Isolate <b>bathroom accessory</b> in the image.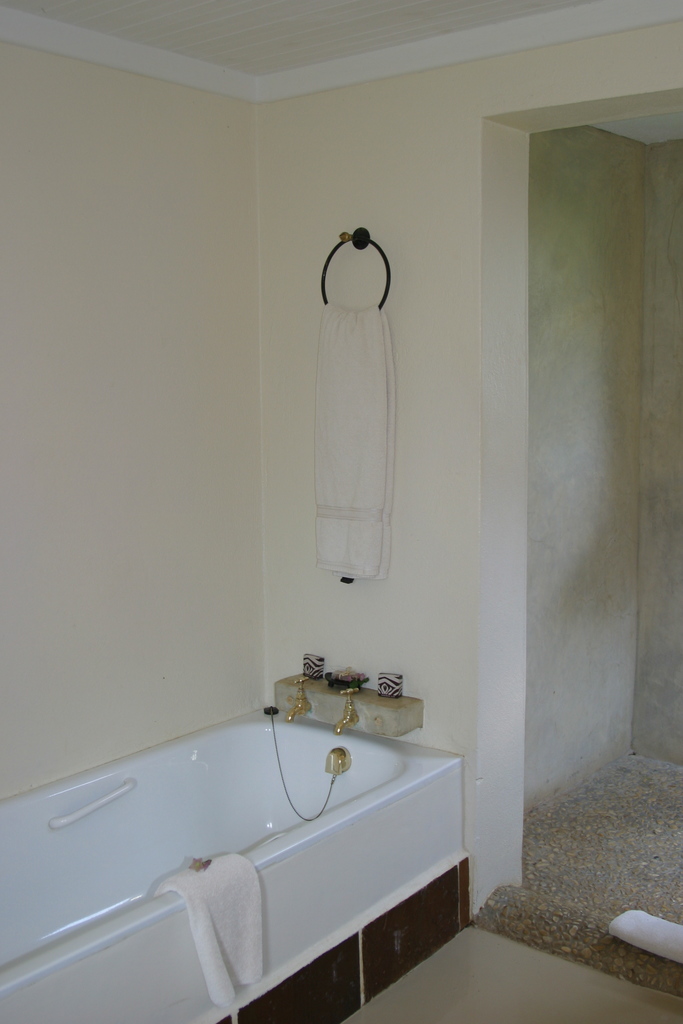
Isolated region: pyautogui.locateOnScreen(326, 745, 352, 775).
